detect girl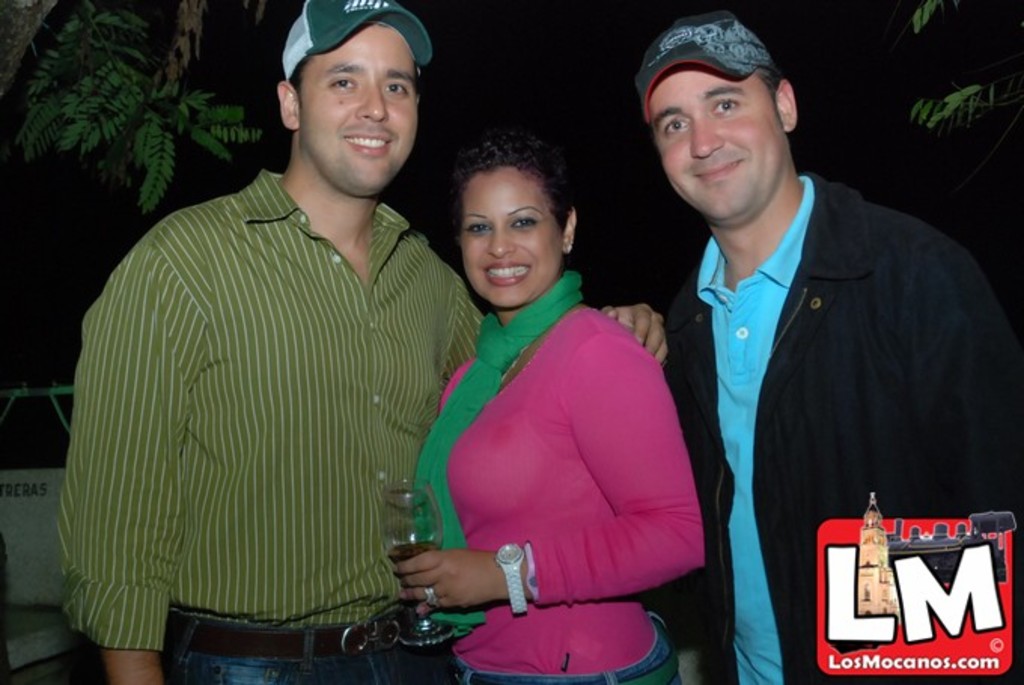
(x1=396, y1=125, x2=706, y2=683)
